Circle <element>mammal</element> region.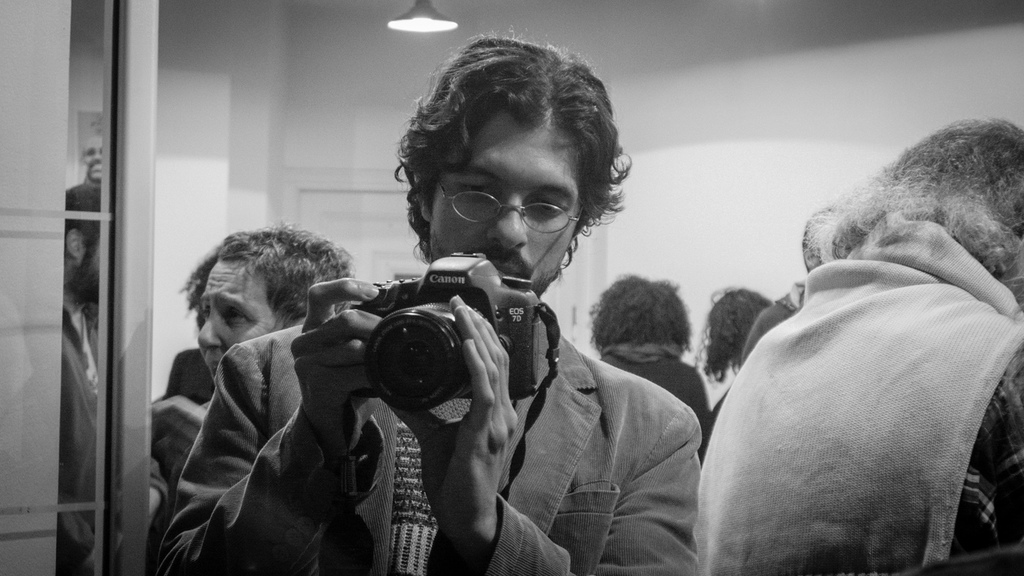
Region: [147, 210, 358, 558].
